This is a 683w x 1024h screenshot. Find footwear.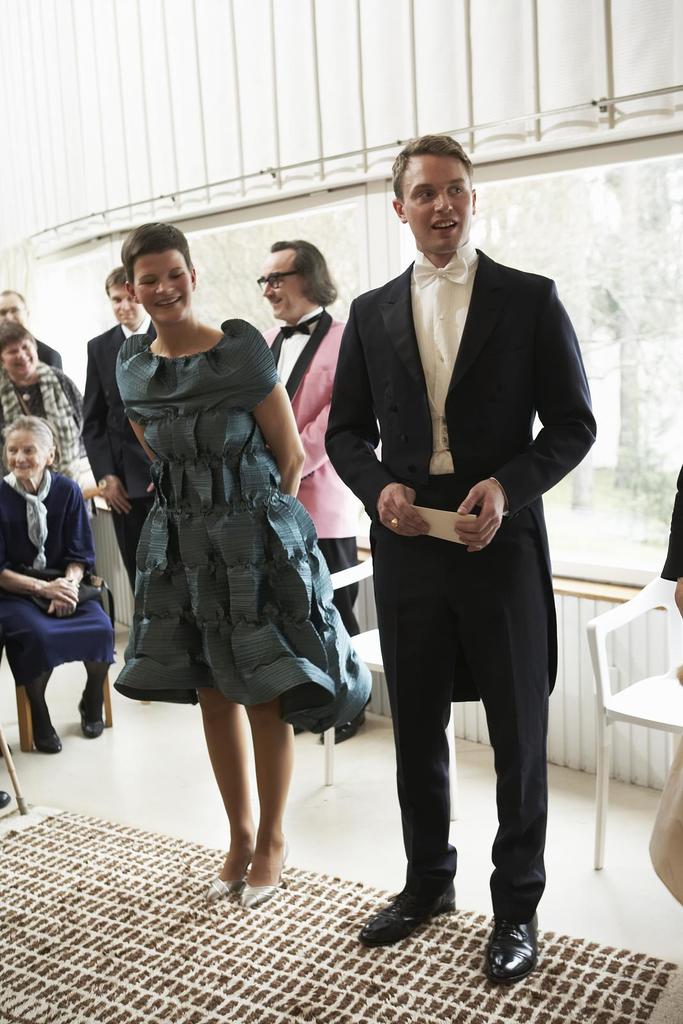
Bounding box: x1=487, y1=915, x2=550, y2=989.
